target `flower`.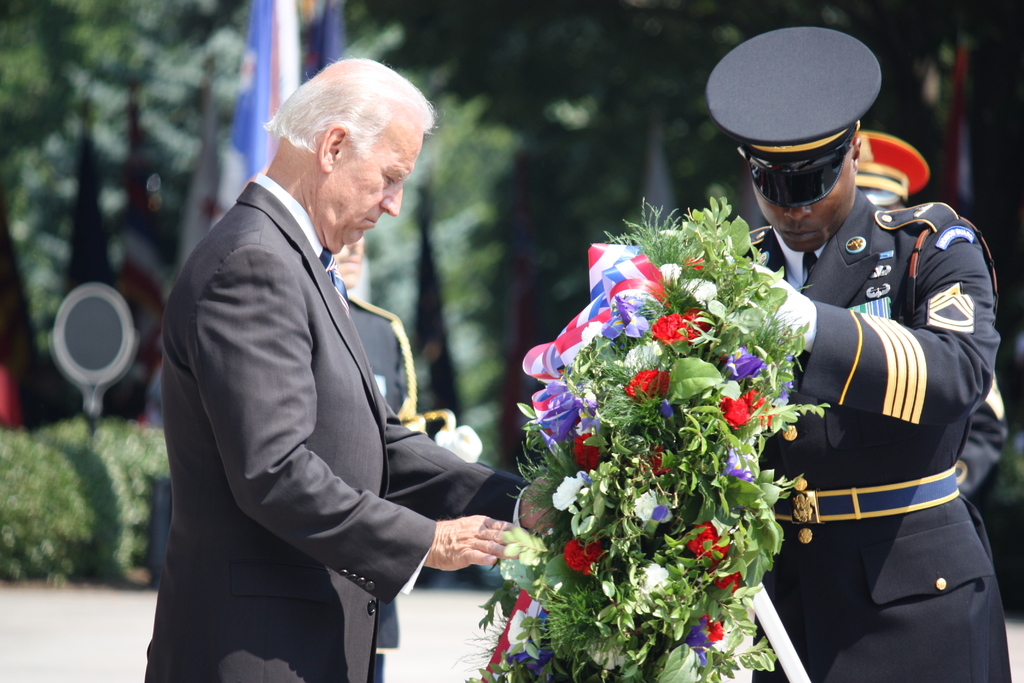
Target region: 677, 304, 714, 343.
